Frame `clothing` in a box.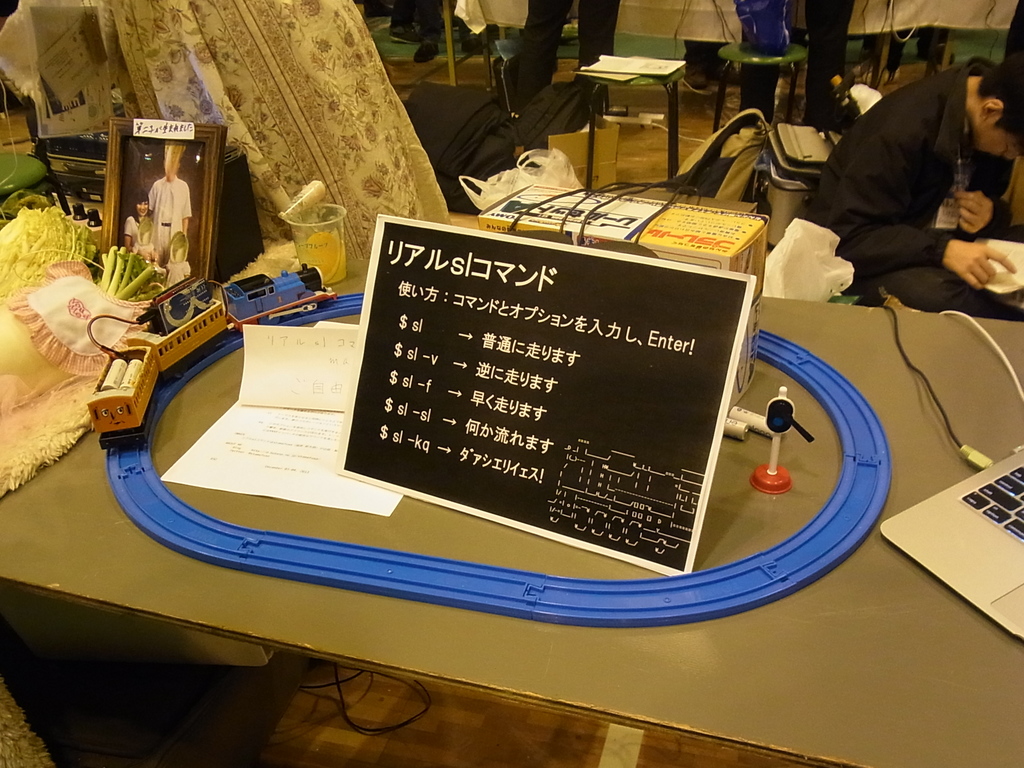
<bbox>147, 175, 192, 266</bbox>.
